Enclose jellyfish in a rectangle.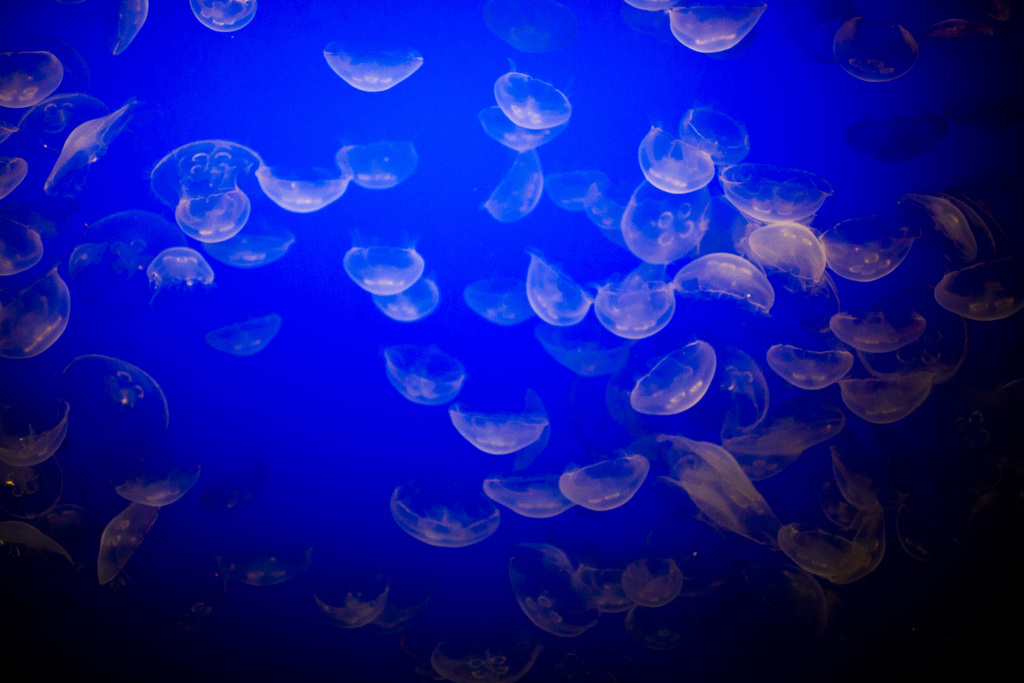
detection(344, 235, 422, 311).
